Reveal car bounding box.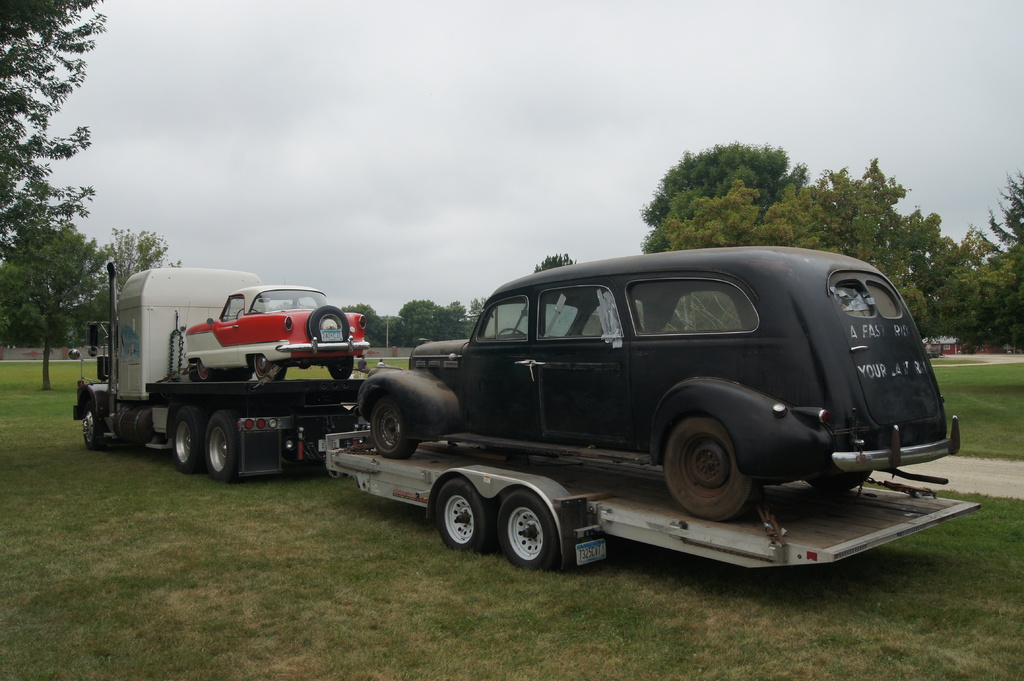
Revealed: Rect(186, 281, 371, 374).
